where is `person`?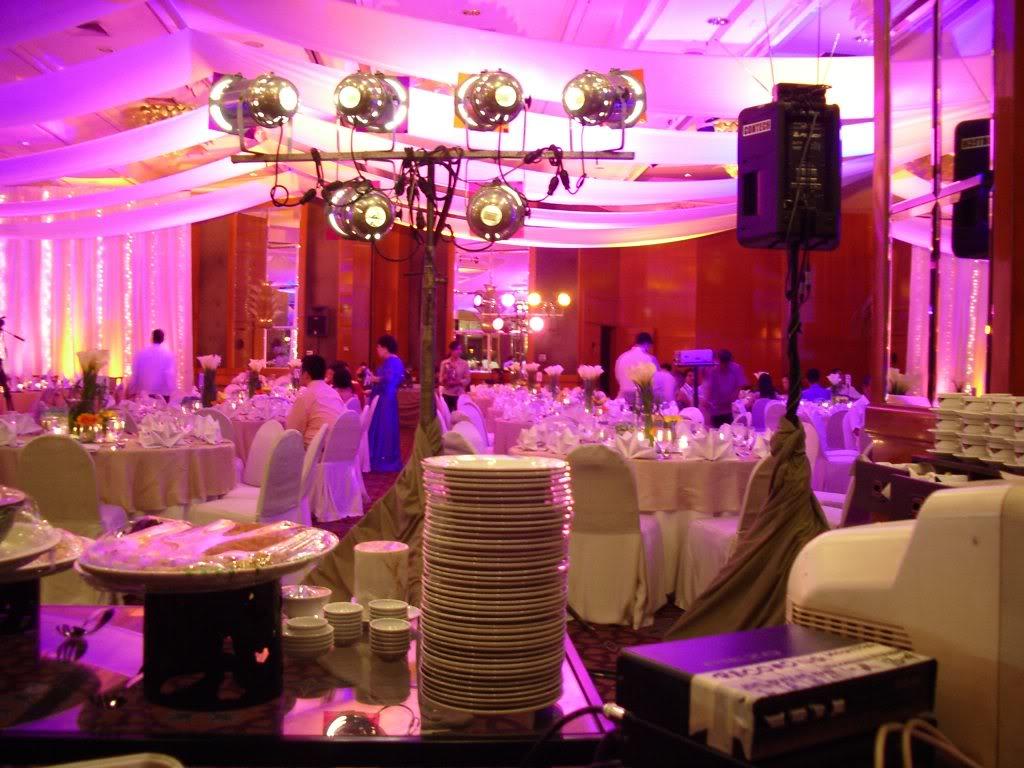
(left=803, top=368, right=831, bottom=403).
